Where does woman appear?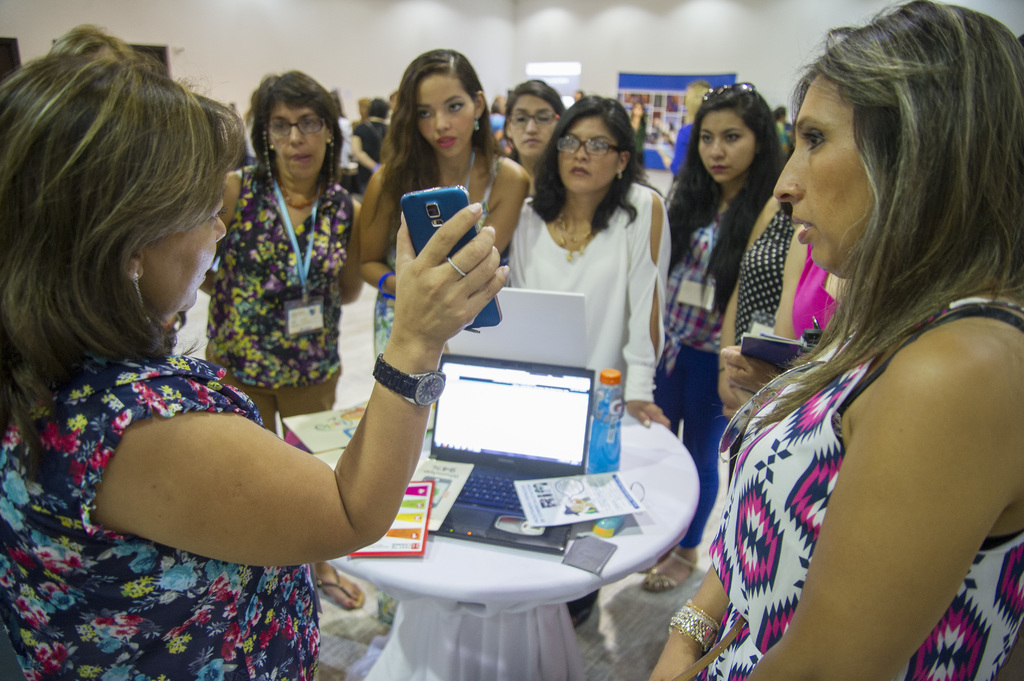
Appears at Rect(50, 24, 129, 61).
